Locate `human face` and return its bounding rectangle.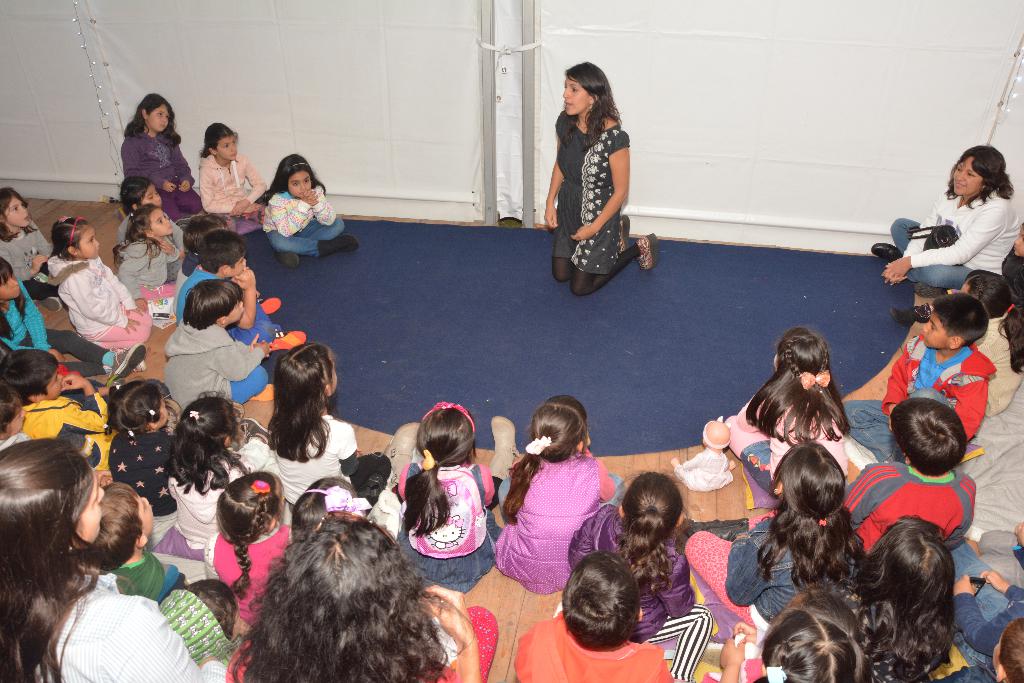
149:210:170:236.
